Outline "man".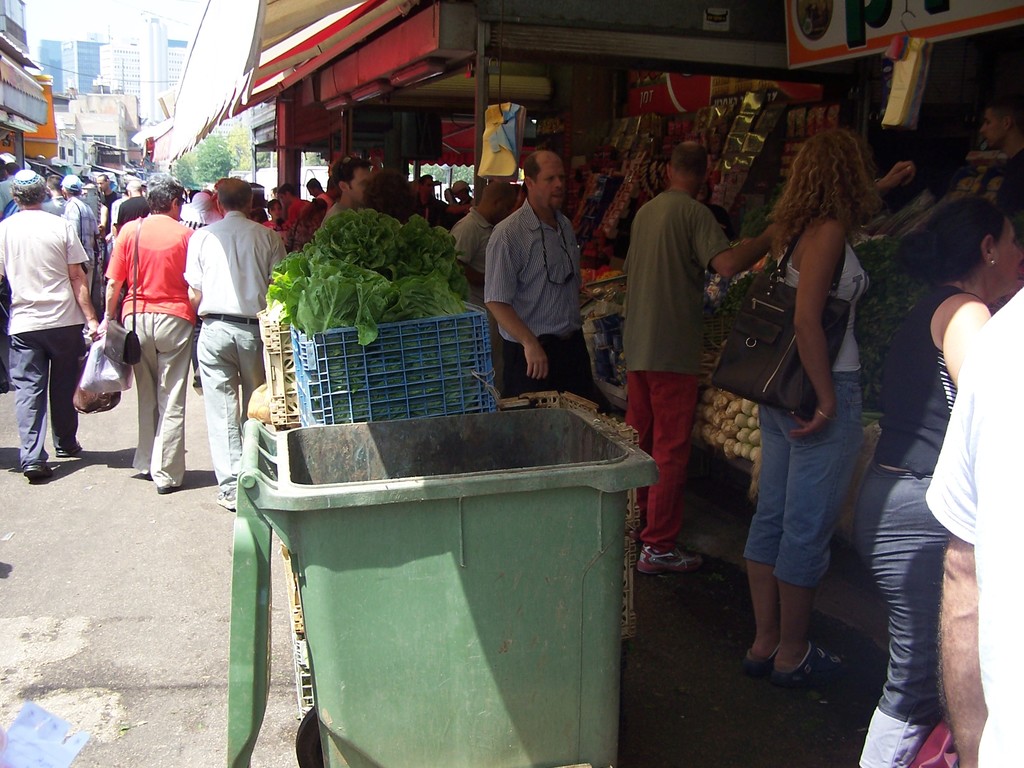
Outline: x1=316, y1=150, x2=371, y2=232.
